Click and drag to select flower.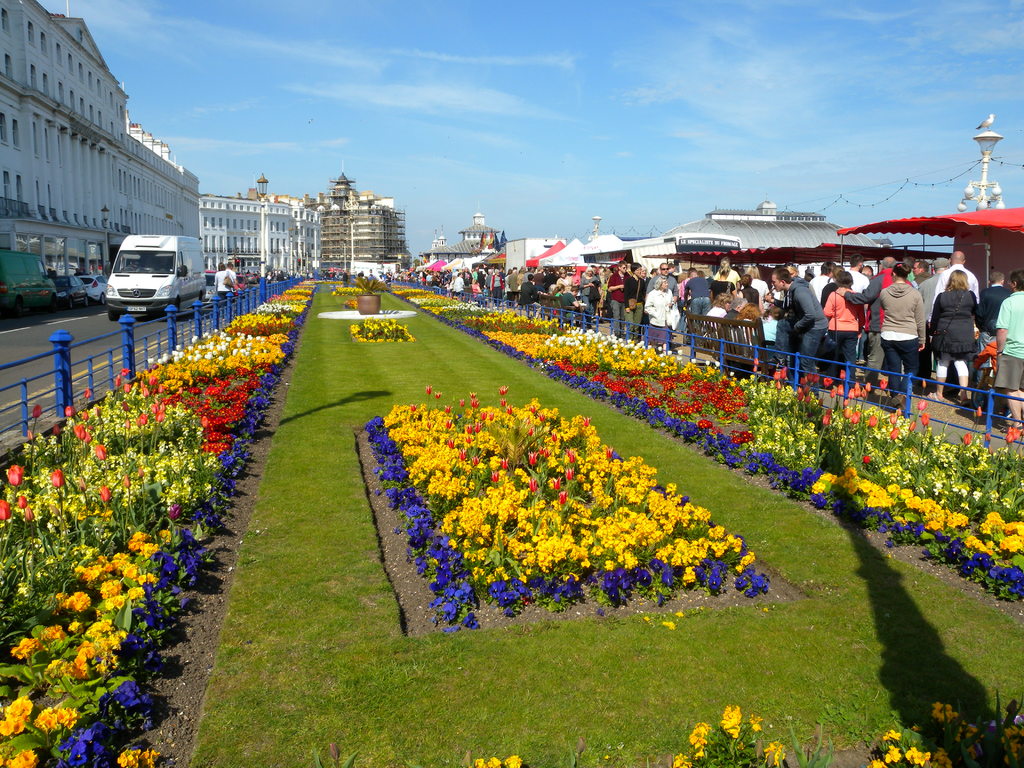
Selection: {"x1": 552, "y1": 431, "x2": 559, "y2": 446}.
